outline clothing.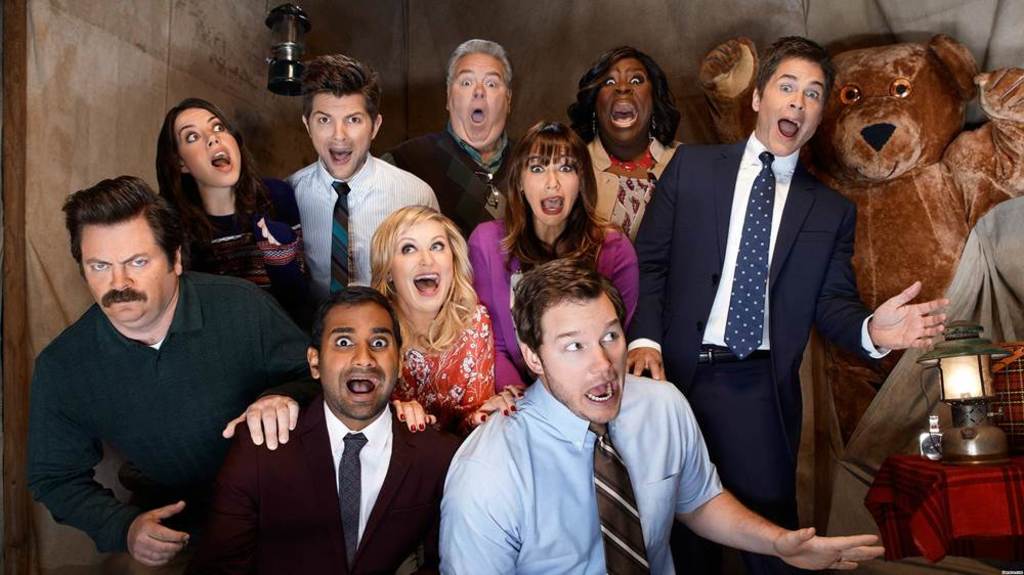
Outline: {"x1": 376, "y1": 126, "x2": 535, "y2": 233}.
